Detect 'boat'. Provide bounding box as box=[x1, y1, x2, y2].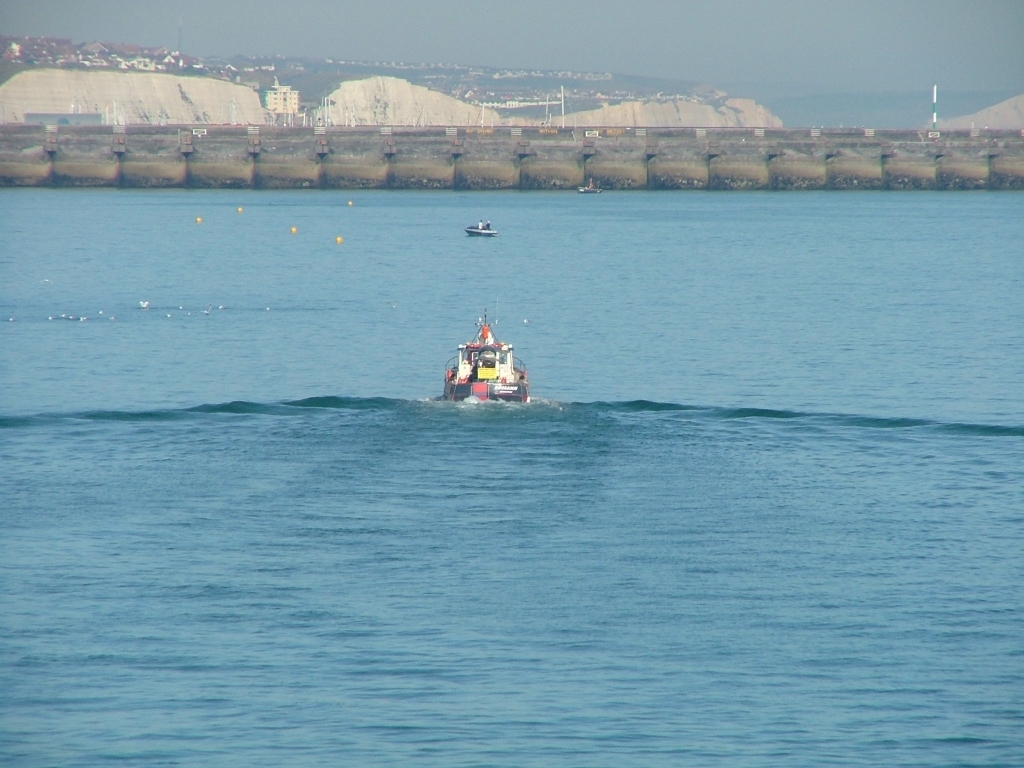
box=[437, 311, 538, 406].
